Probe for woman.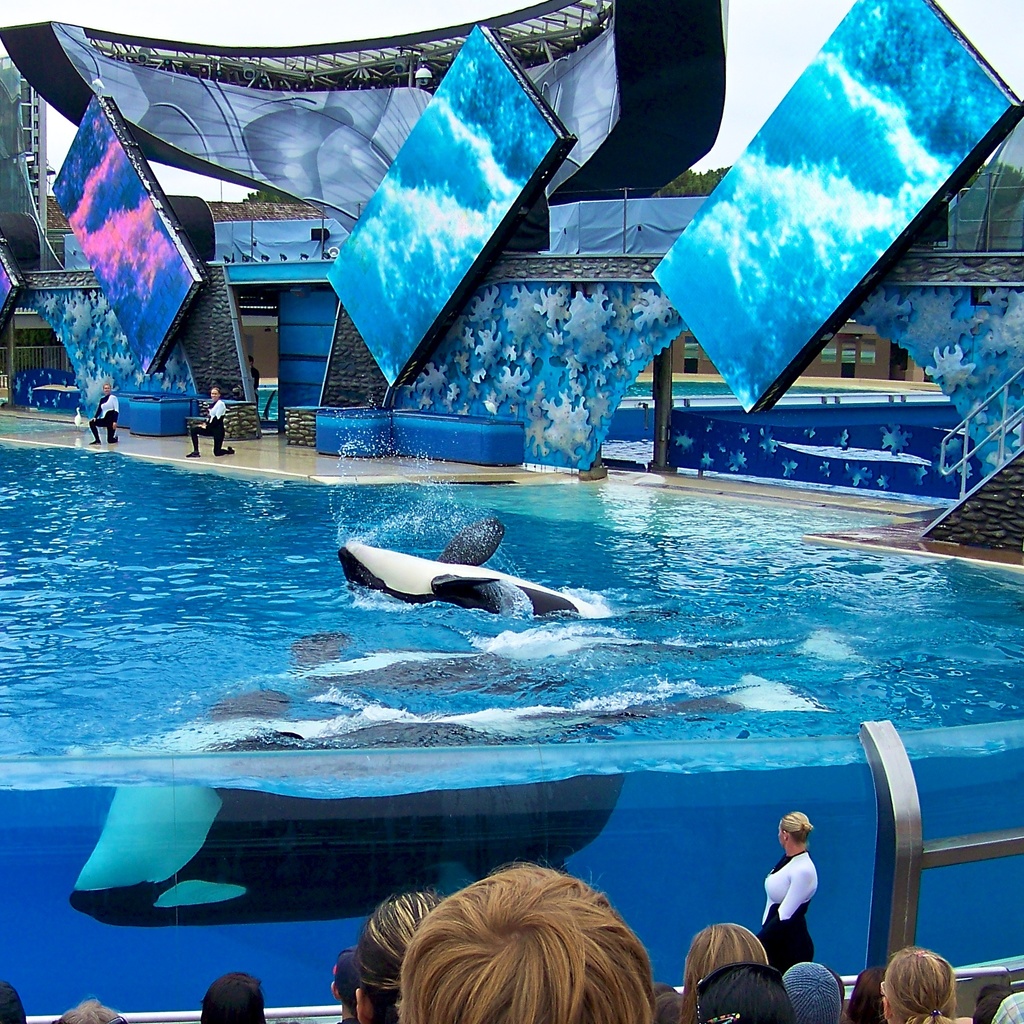
Probe result: detection(755, 809, 816, 979).
